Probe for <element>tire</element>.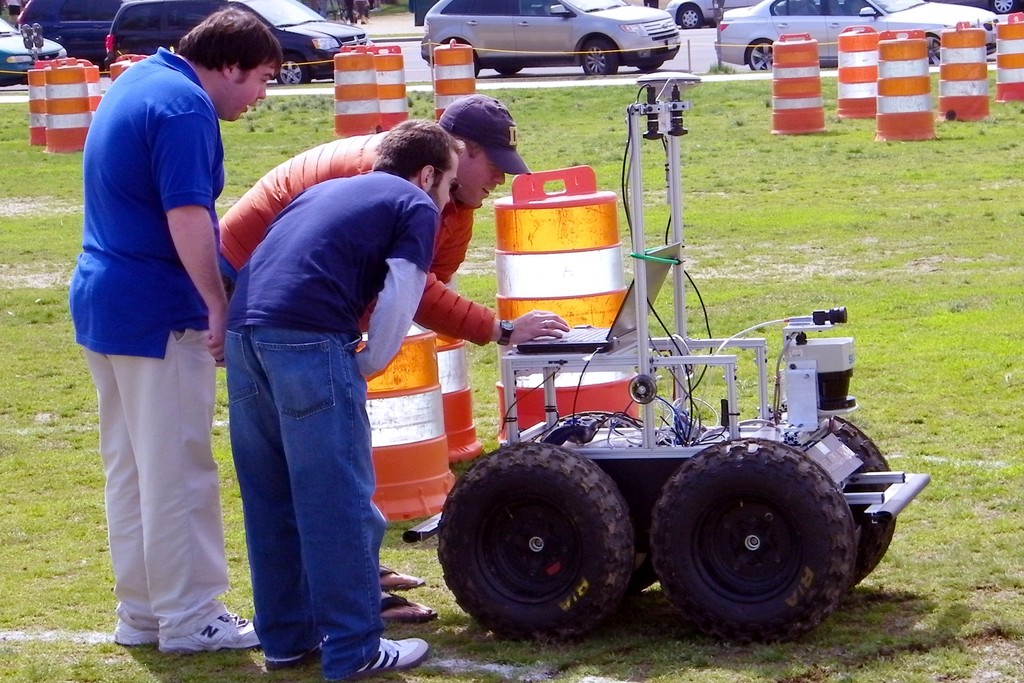
Probe result: box=[927, 31, 942, 66].
